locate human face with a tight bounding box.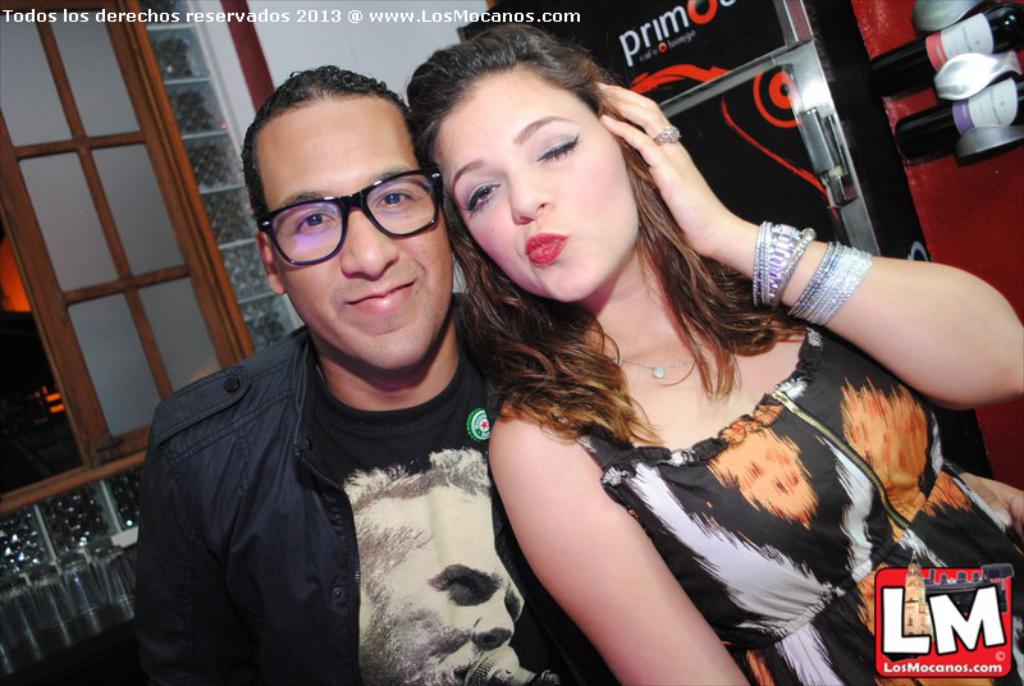
BBox(362, 488, 525, 685).
